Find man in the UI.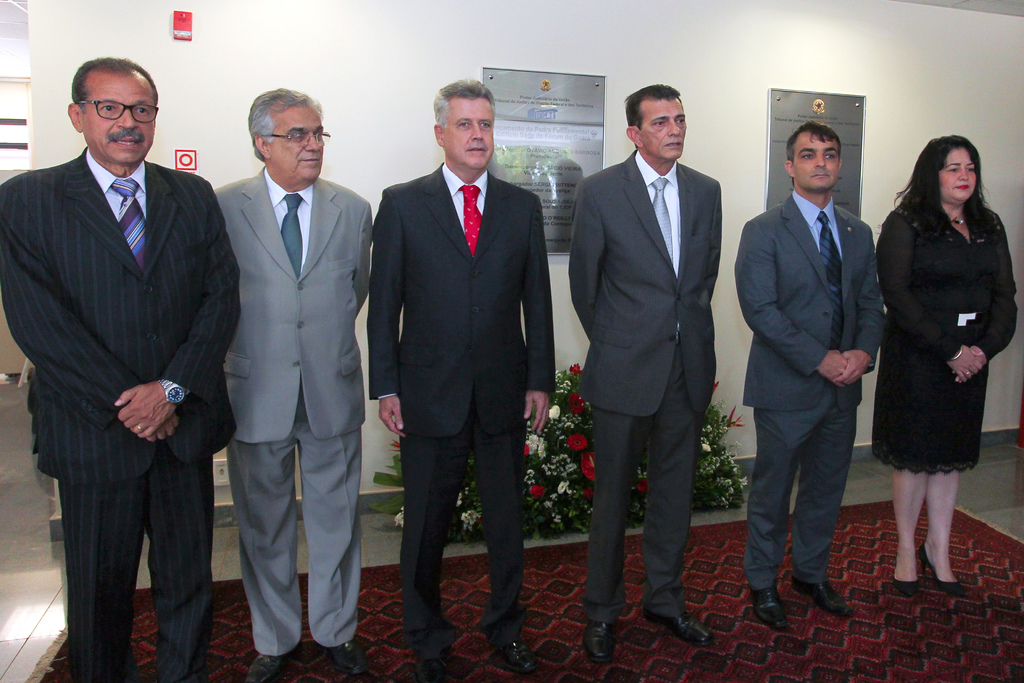
UI element at [365, 78, 551, 677].
